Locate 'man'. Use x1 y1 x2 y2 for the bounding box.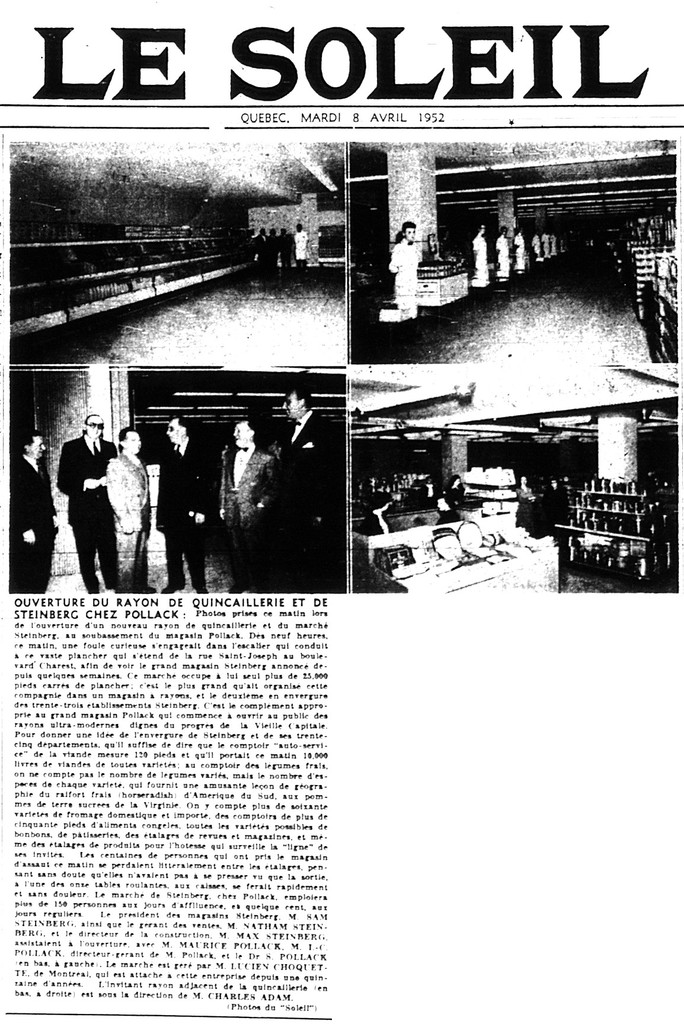
100 426 148 589.
